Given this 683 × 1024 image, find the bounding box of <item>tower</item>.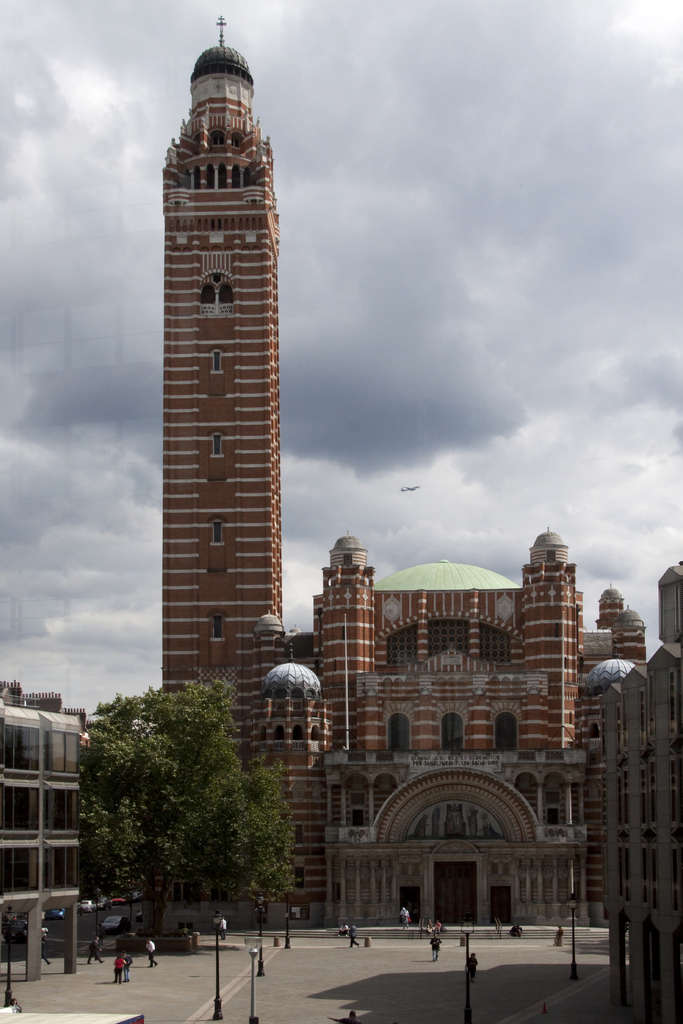
(left=523, top=533, right=572, bottom=750).
